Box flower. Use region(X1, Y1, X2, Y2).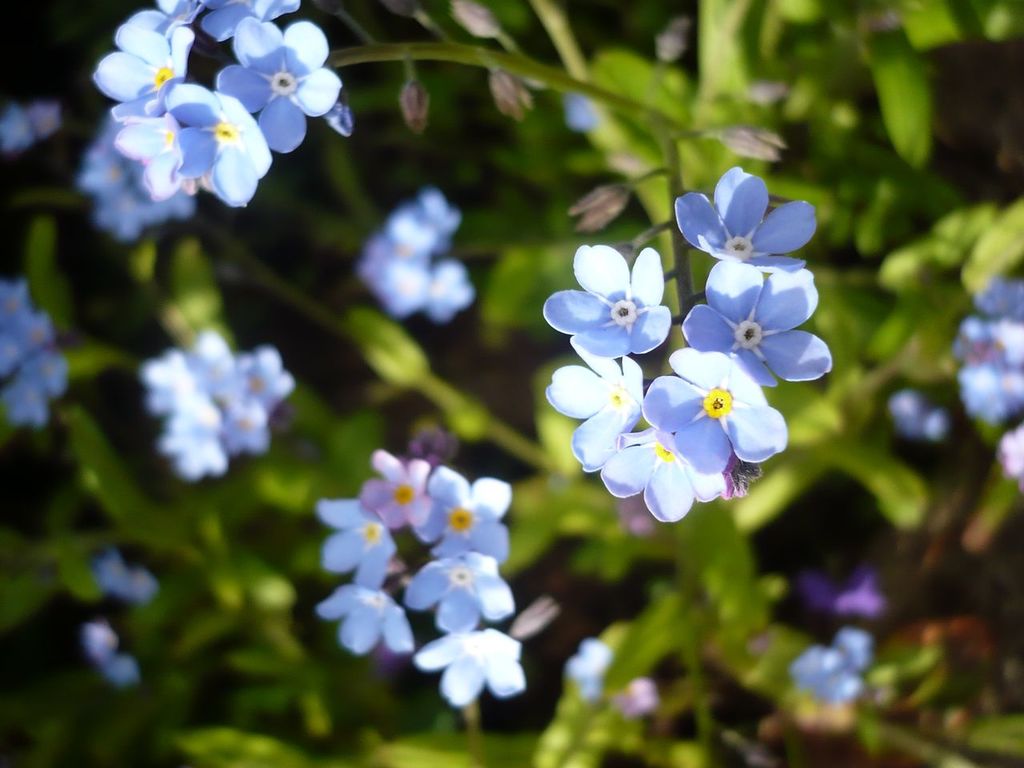
region(77, 111, 198, 246).
